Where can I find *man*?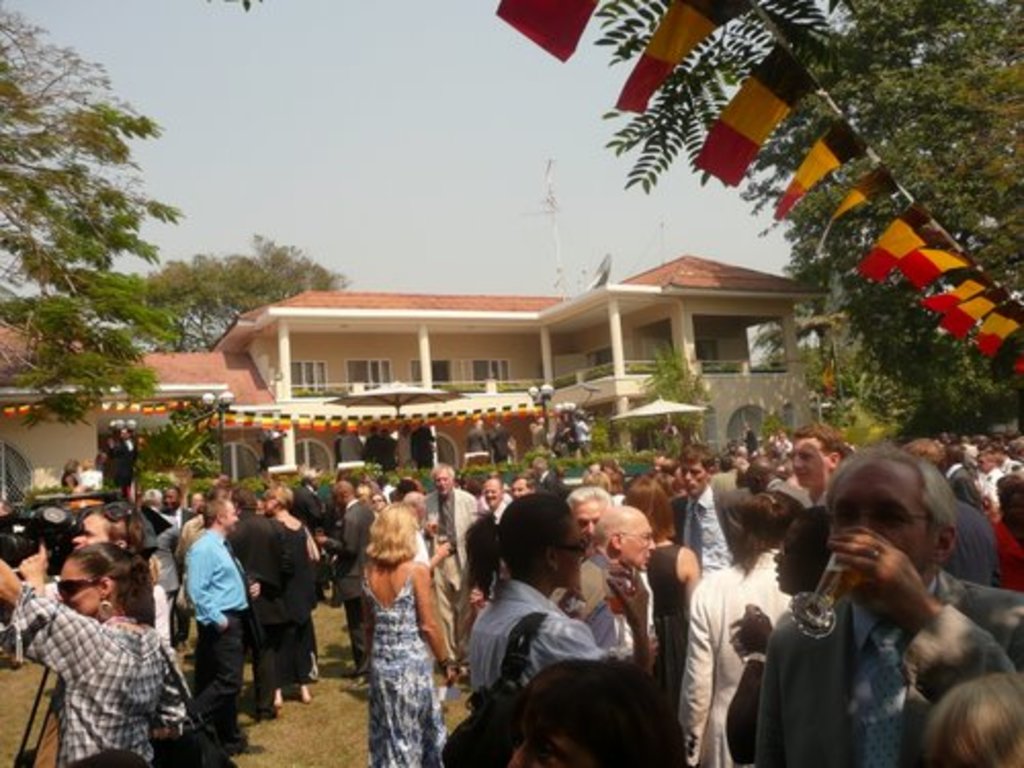
You can find it at BBox(668, 444, 741, 590).
